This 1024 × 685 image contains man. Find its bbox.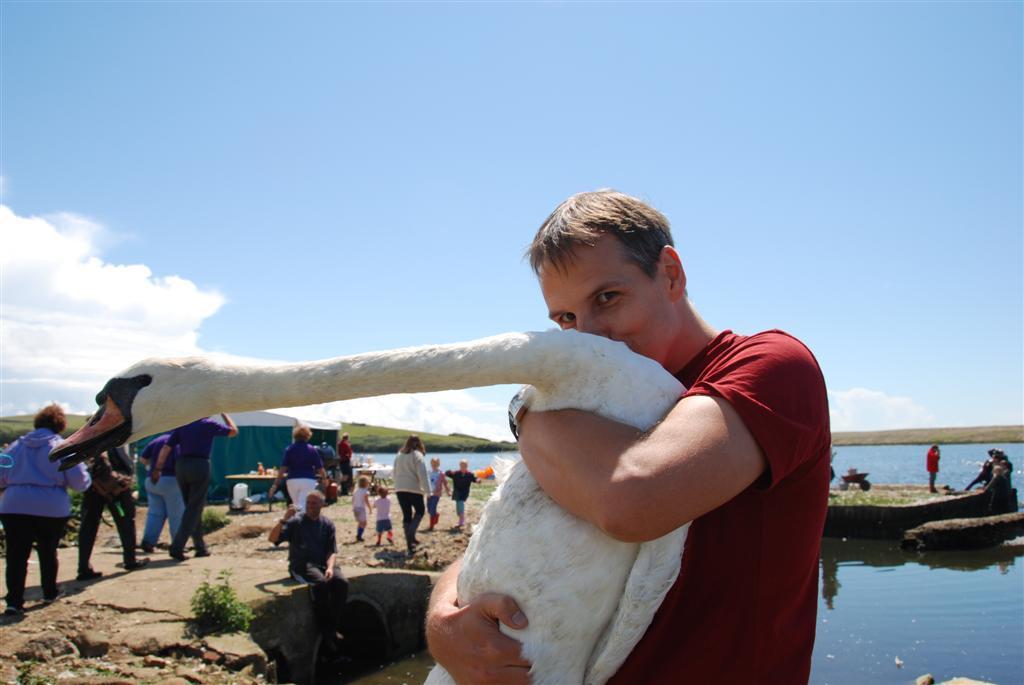
924:444:937:496.
